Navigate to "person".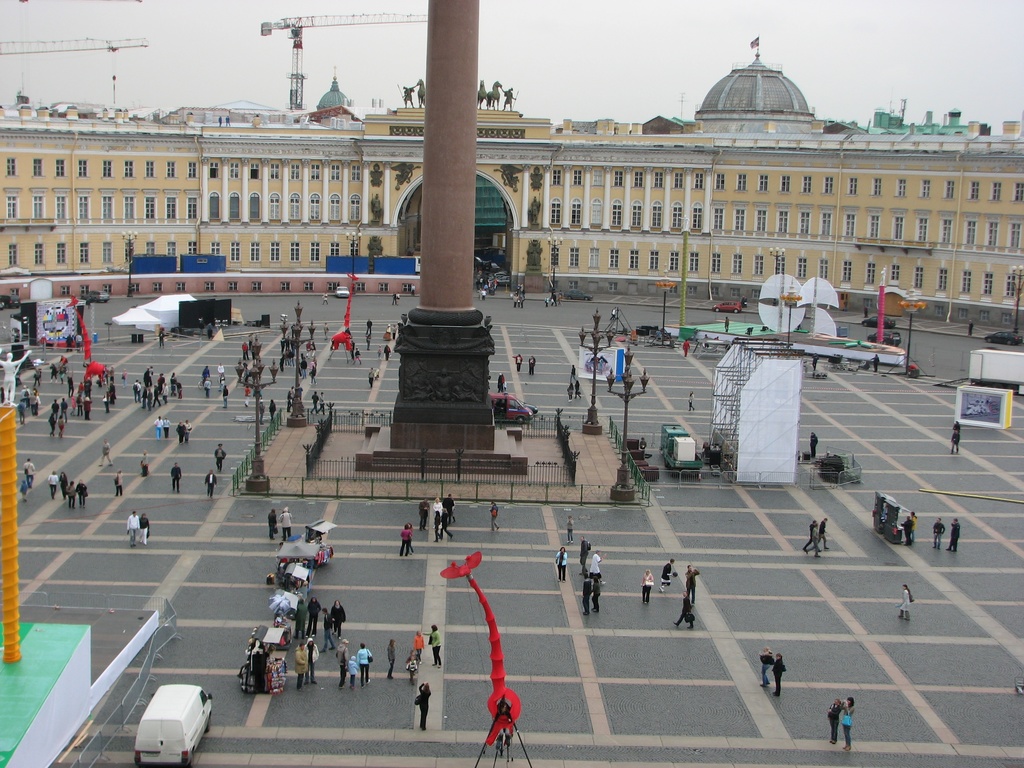
Navigation target: crop(801, 520, 823, 550).
